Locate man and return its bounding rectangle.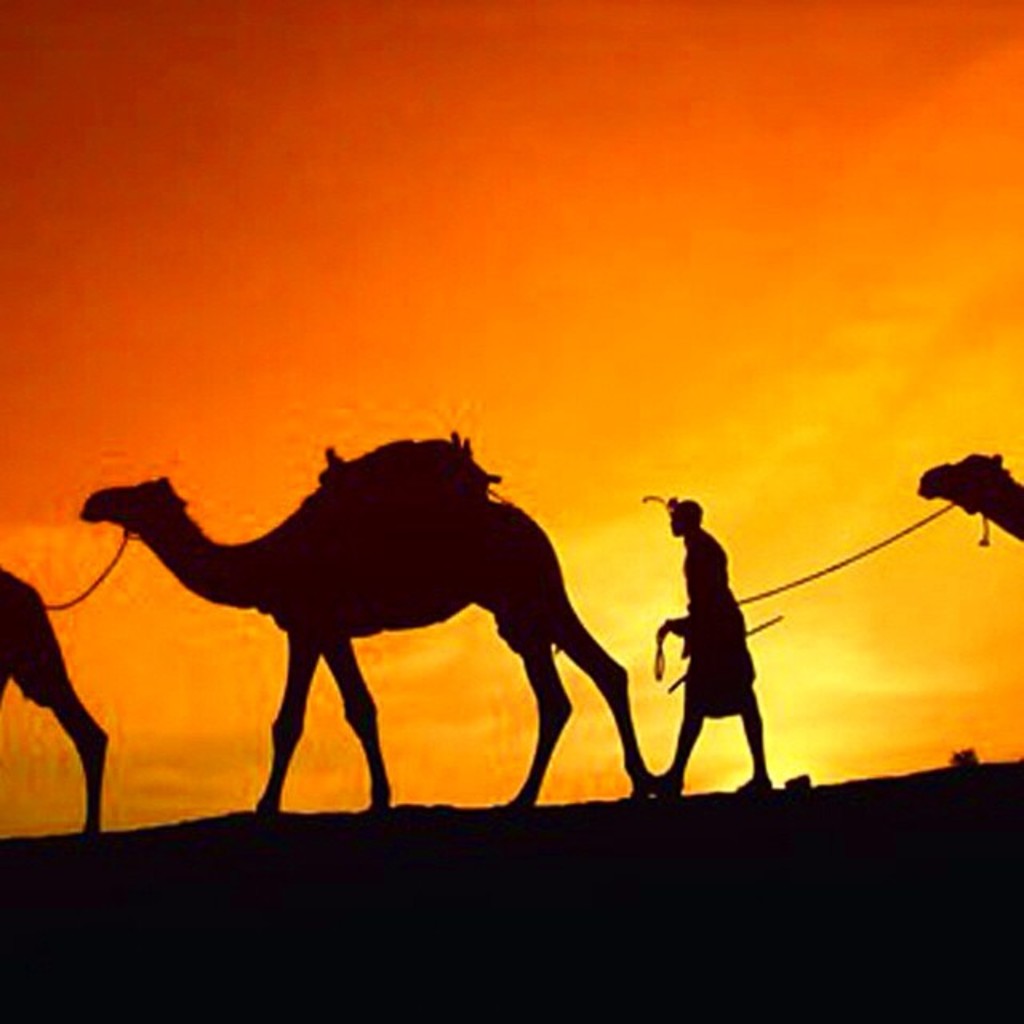
rect(659, 533, 778, 794).
